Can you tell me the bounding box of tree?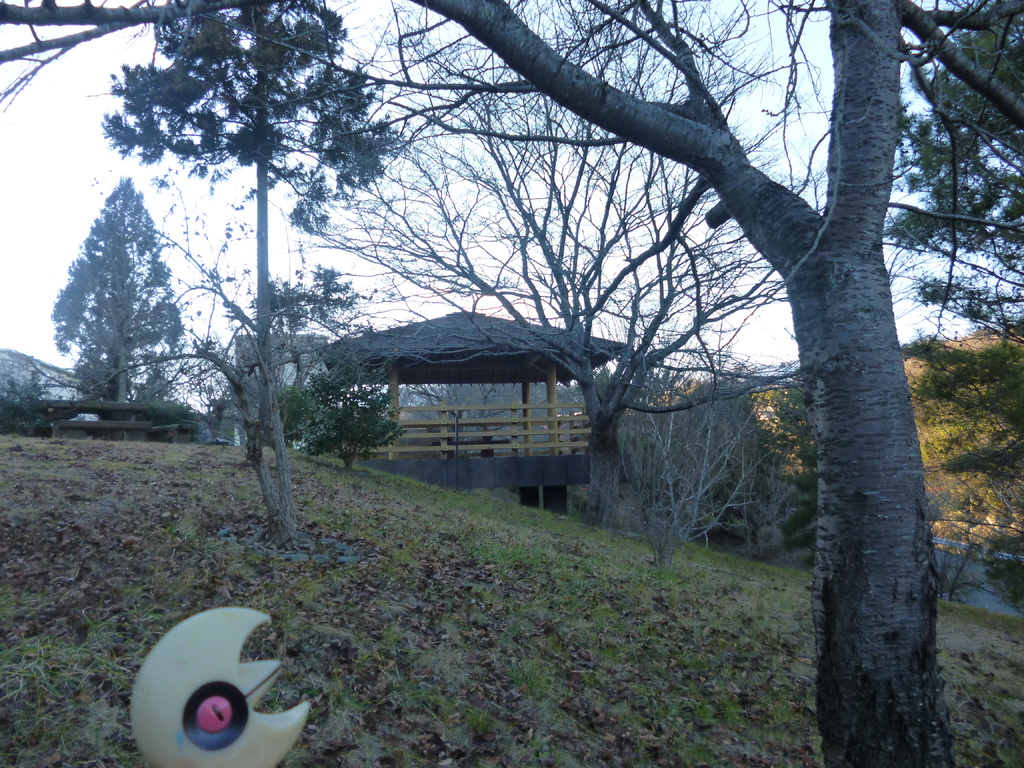
(x1=301, y1=0, x2=842, y2=526).
